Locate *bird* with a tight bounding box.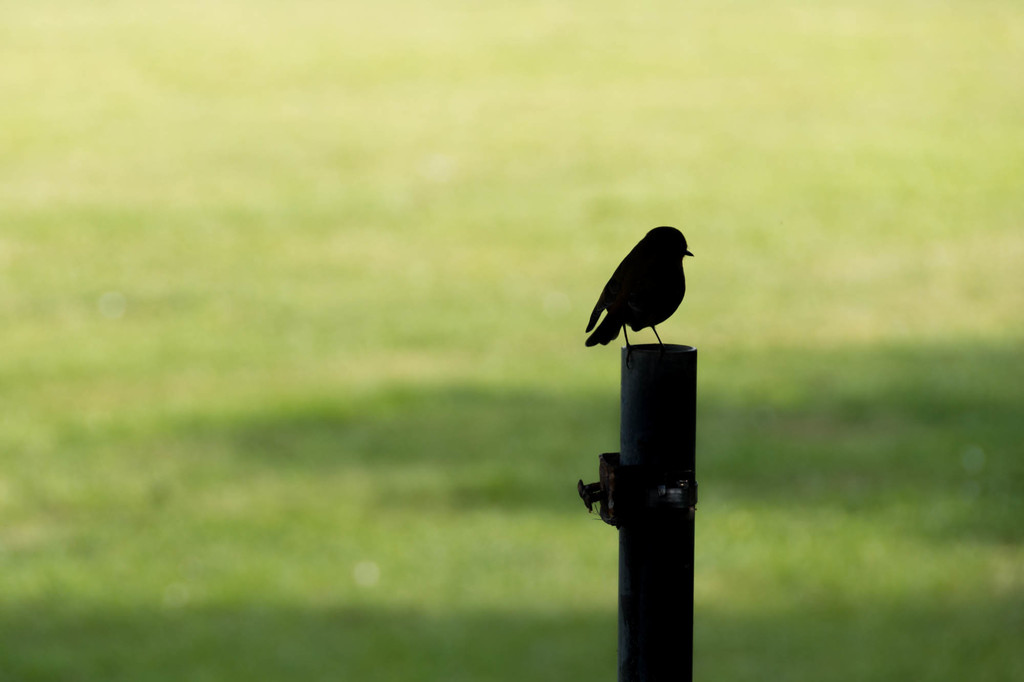
(576, 216, 696, 356).
